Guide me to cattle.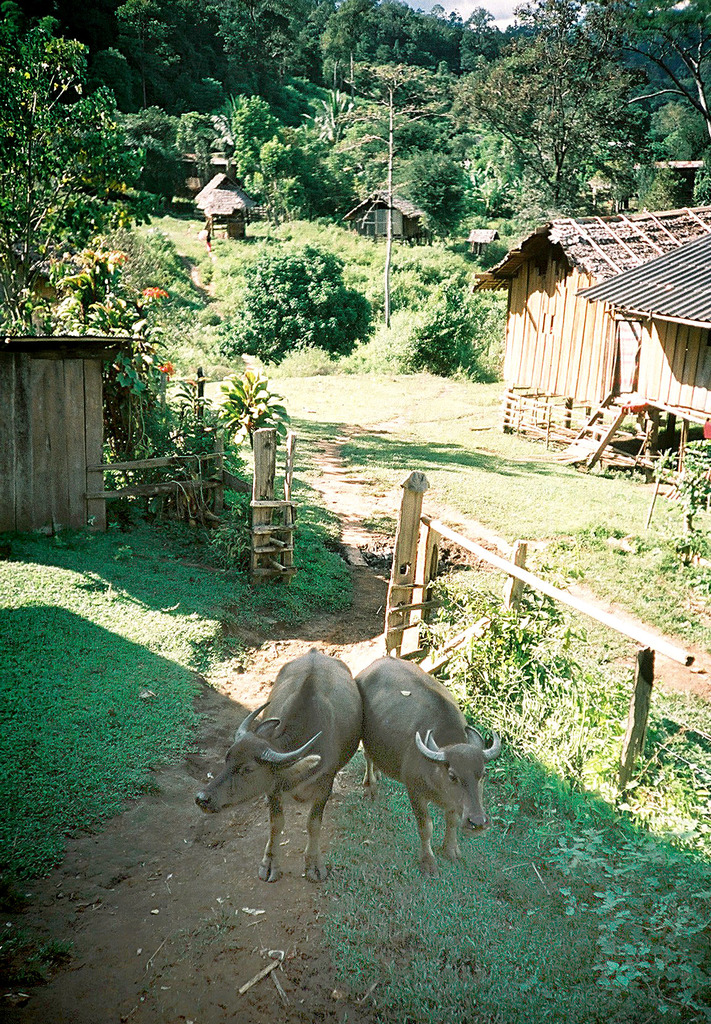
Guidance: region(212, 659, 382, 888).
